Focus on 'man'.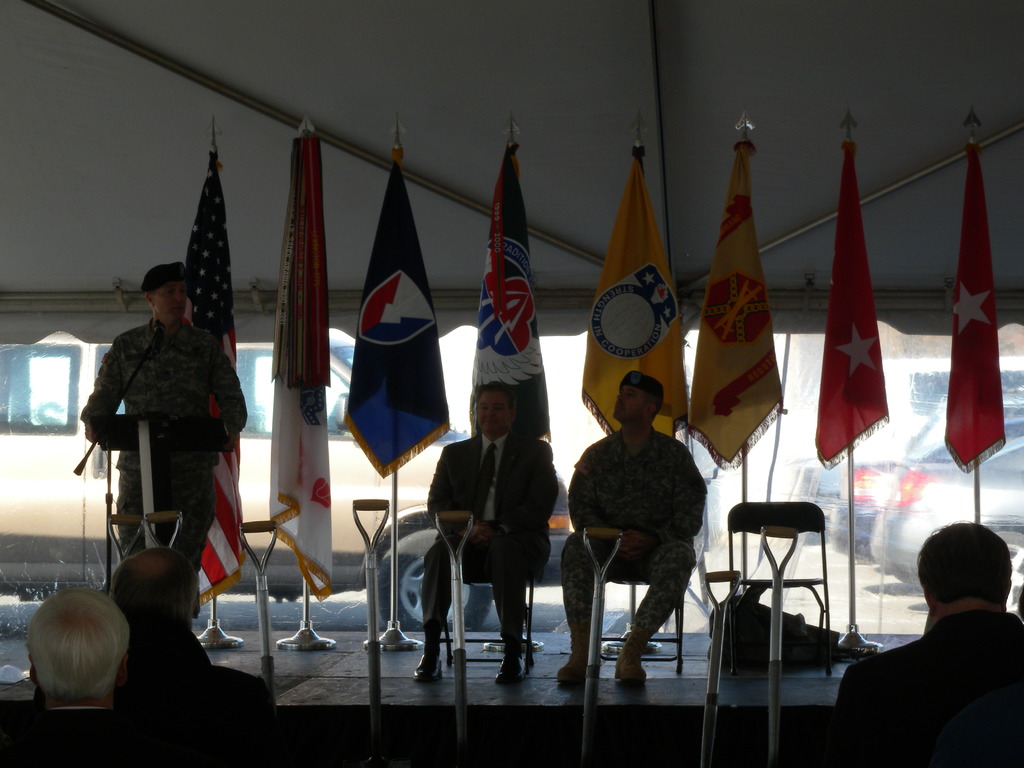
Focused at pyautogui.locateOnScreen(557, 367, 707, 685).
